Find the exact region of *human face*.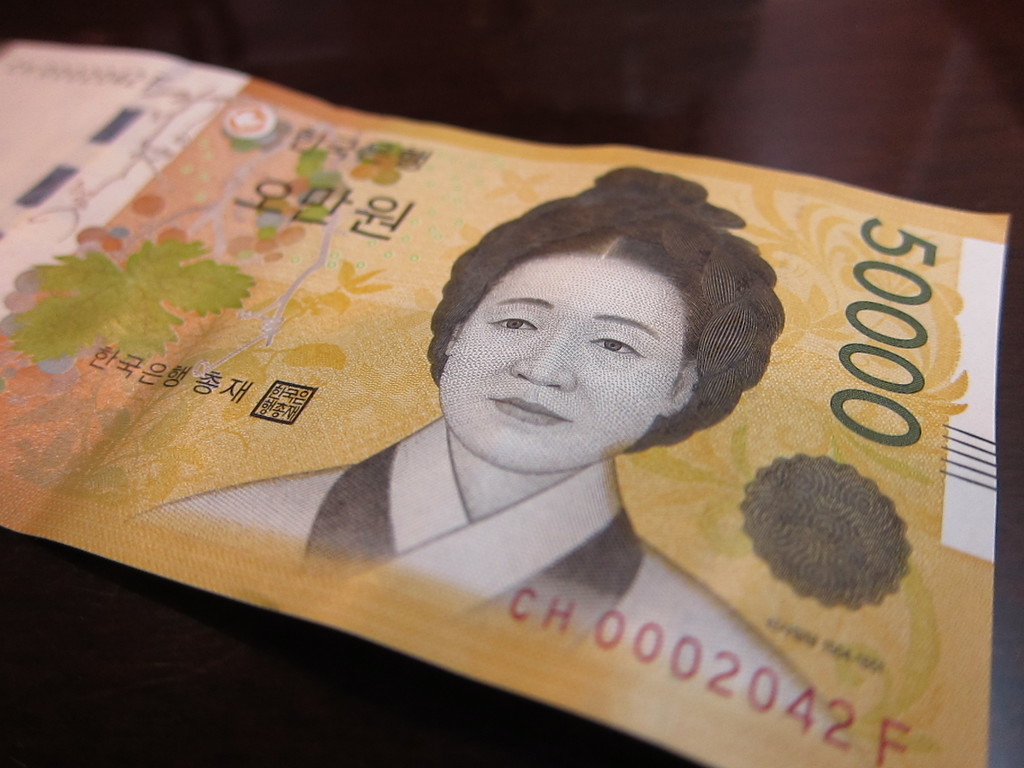
Exact region: [437,261,680,472].
